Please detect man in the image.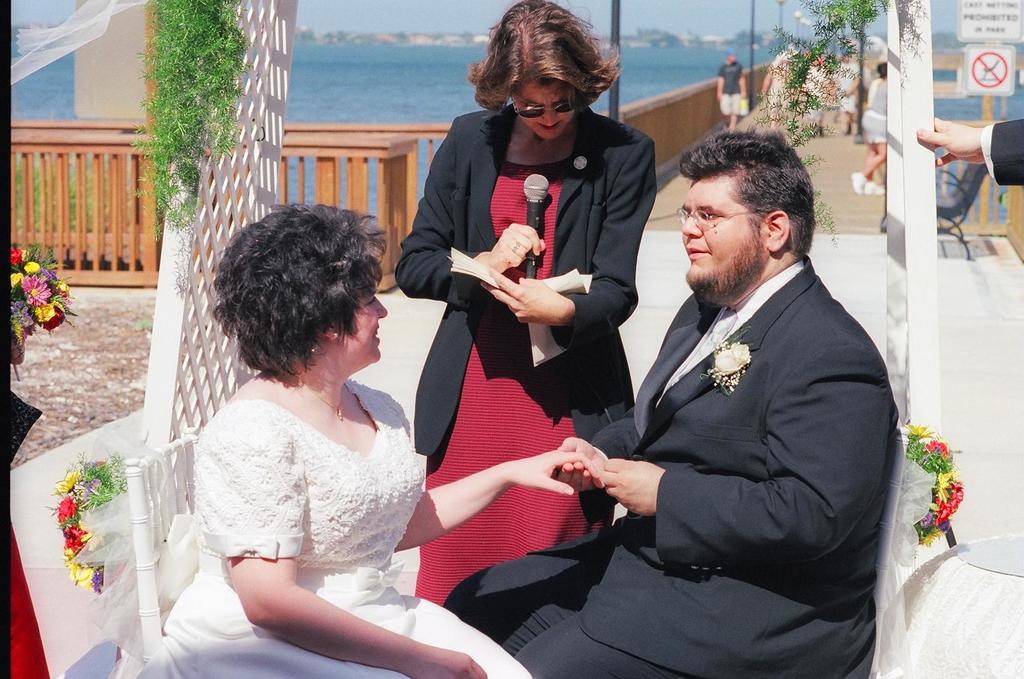
[x1=444, y1=129, x2=905, y2=678].
